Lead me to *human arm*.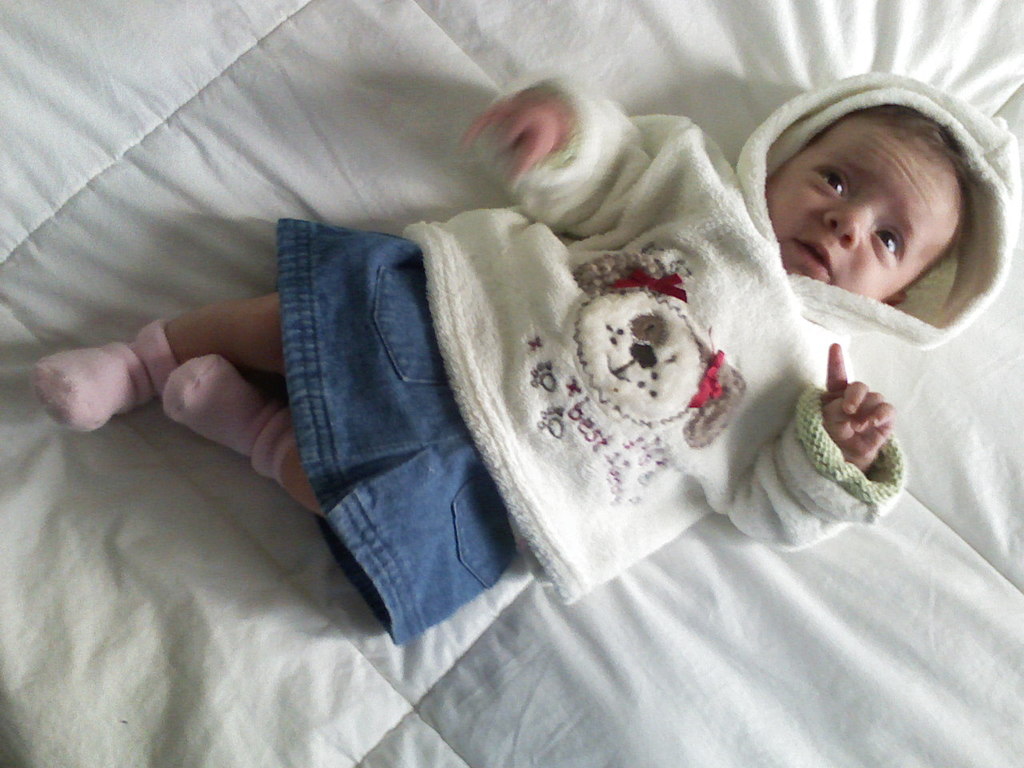
Lead to <box>470,70,682,232</box>.
